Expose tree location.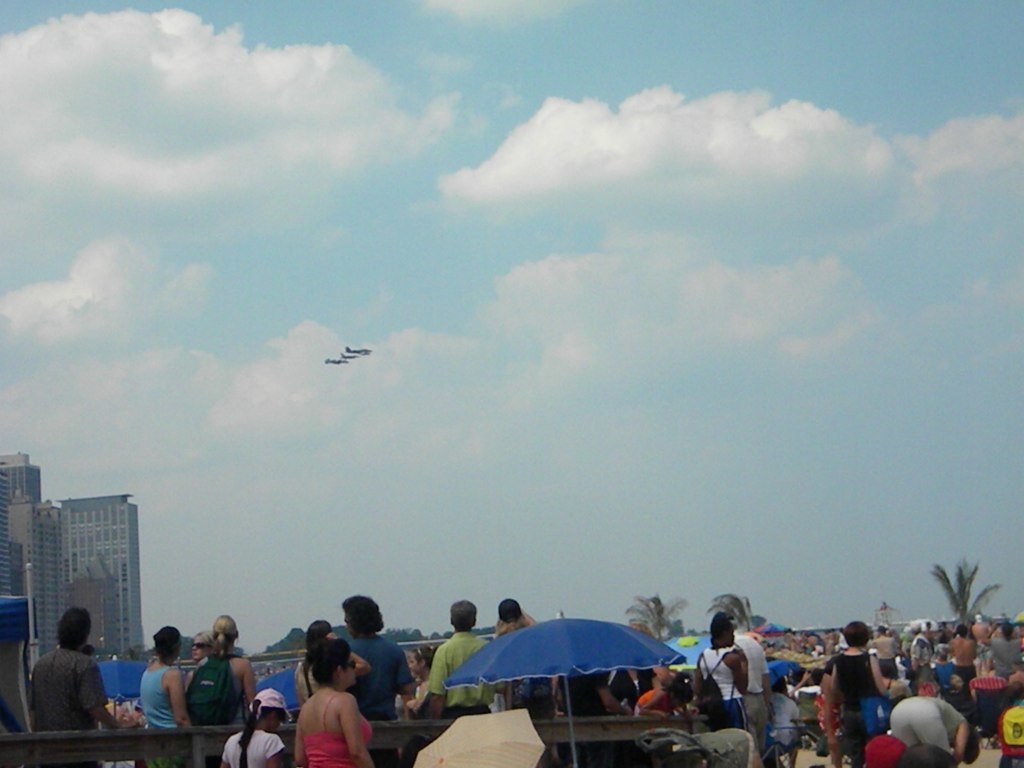
Exposed at {"x1": 702, "y1": 589, "x2": 758, "y2": 634}.
